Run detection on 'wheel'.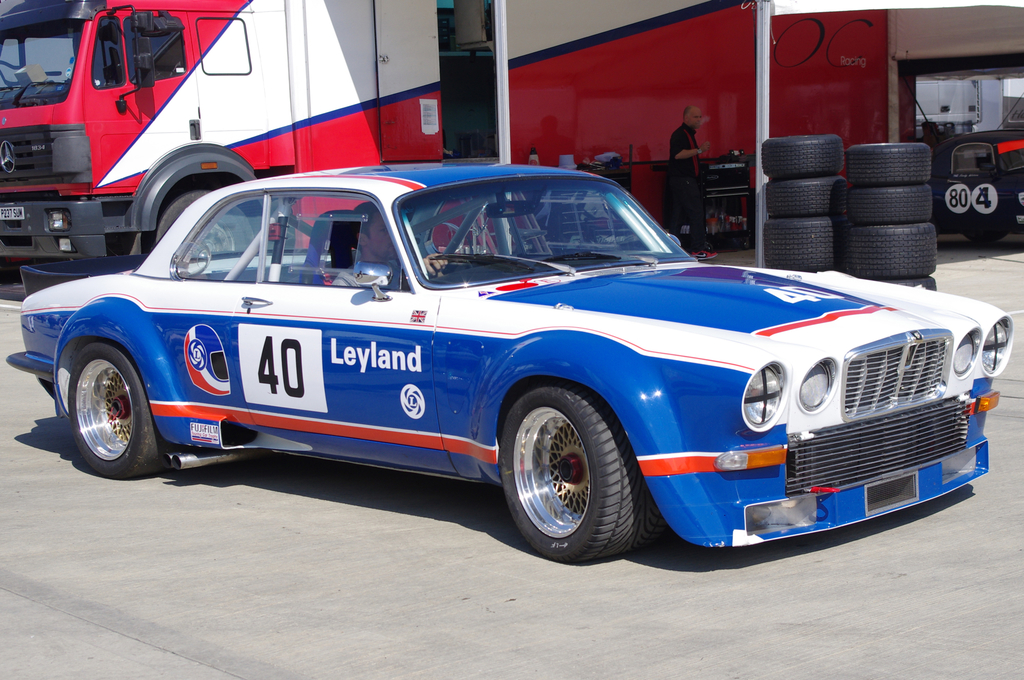
Result: (x1=148, y1=191, x2=256, y2=253).
